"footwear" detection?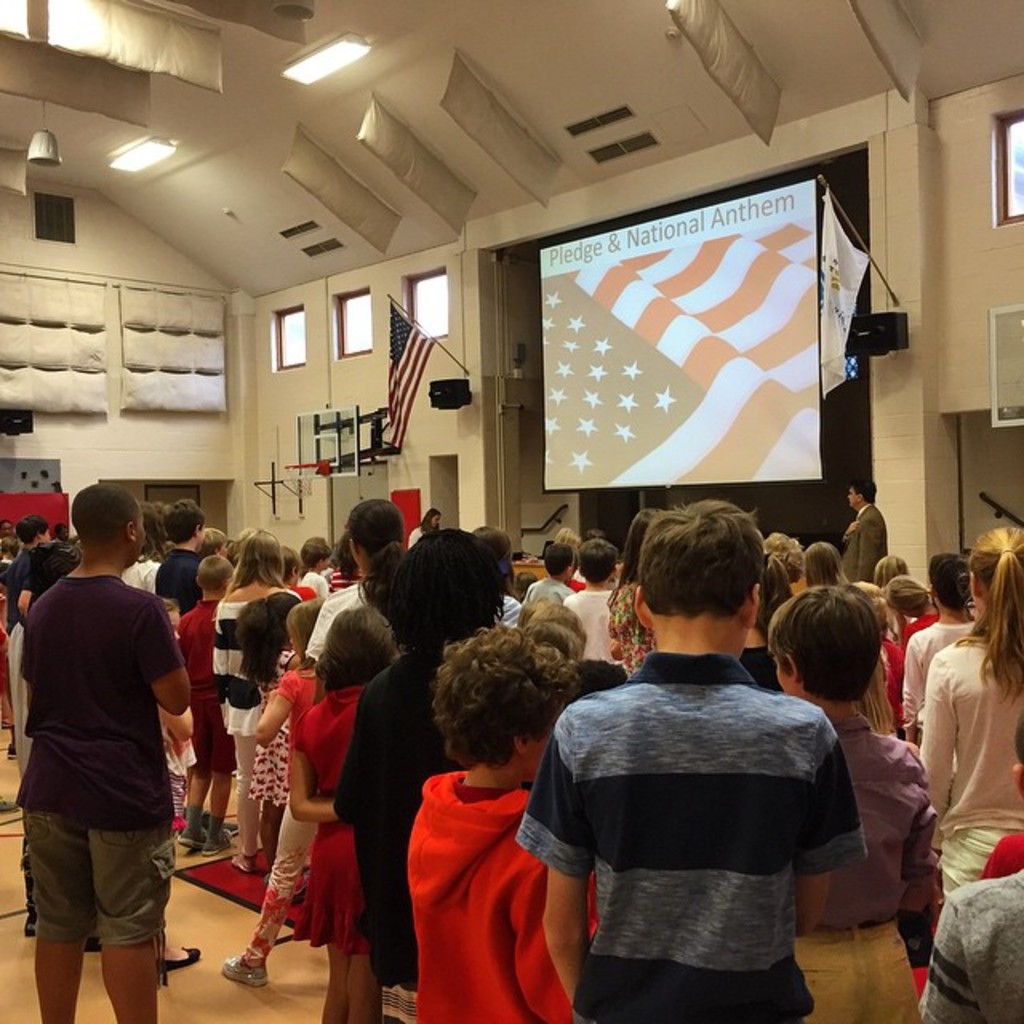
226:960:262:987
